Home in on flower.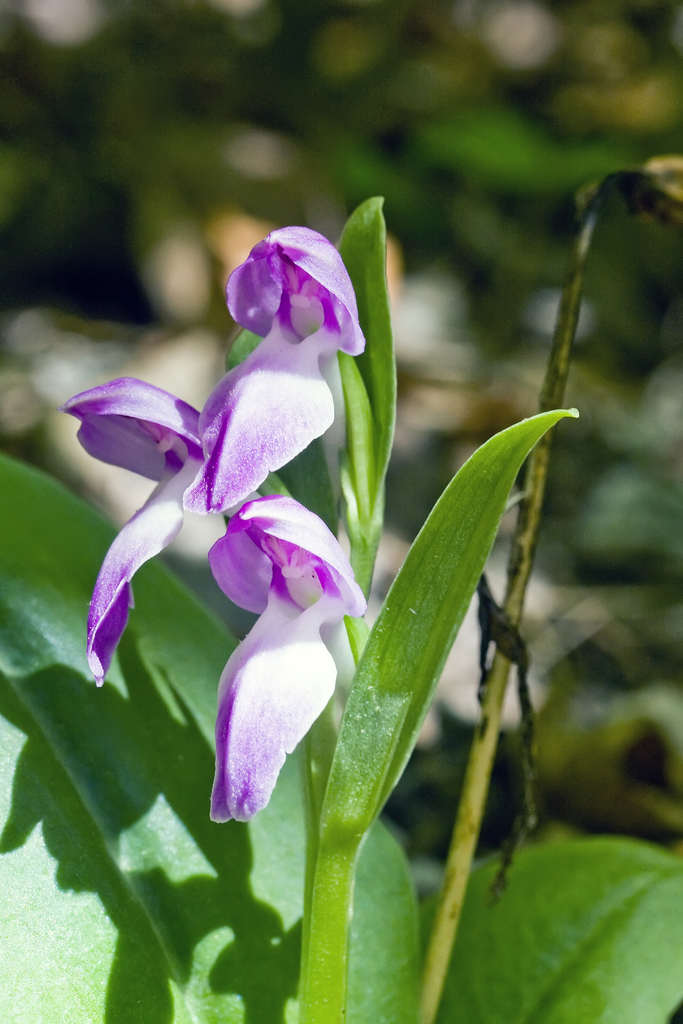
Homed in at 65 194 403 843.
